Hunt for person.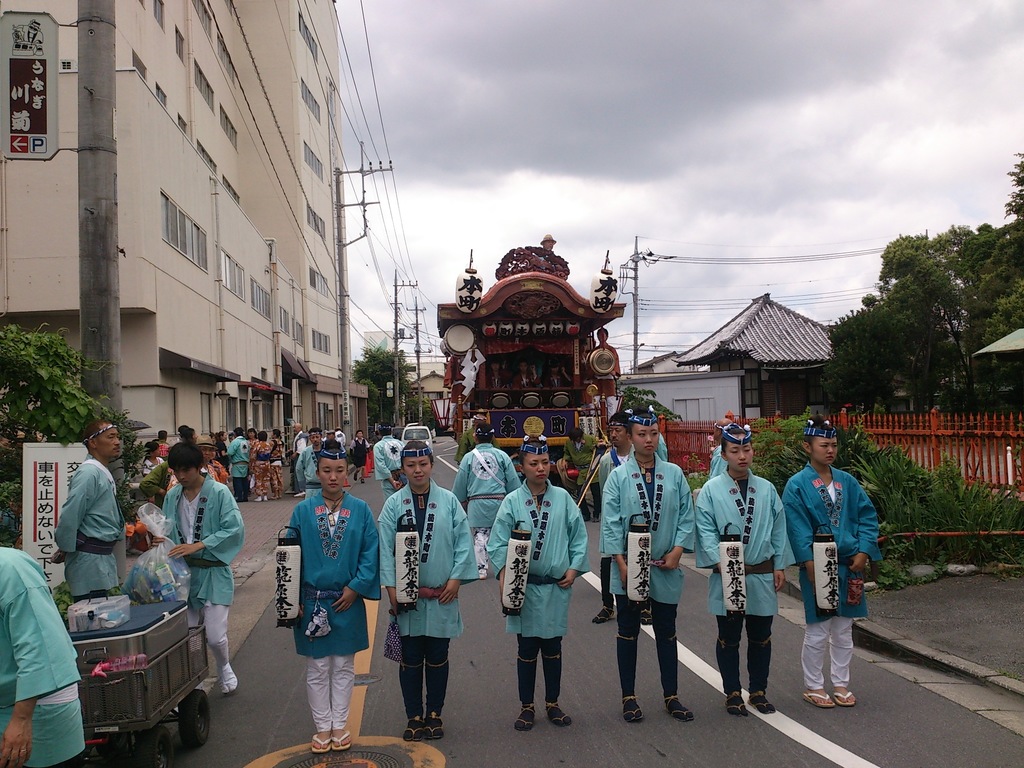
Hunted down at Rect(778, 426, 871, 726).
